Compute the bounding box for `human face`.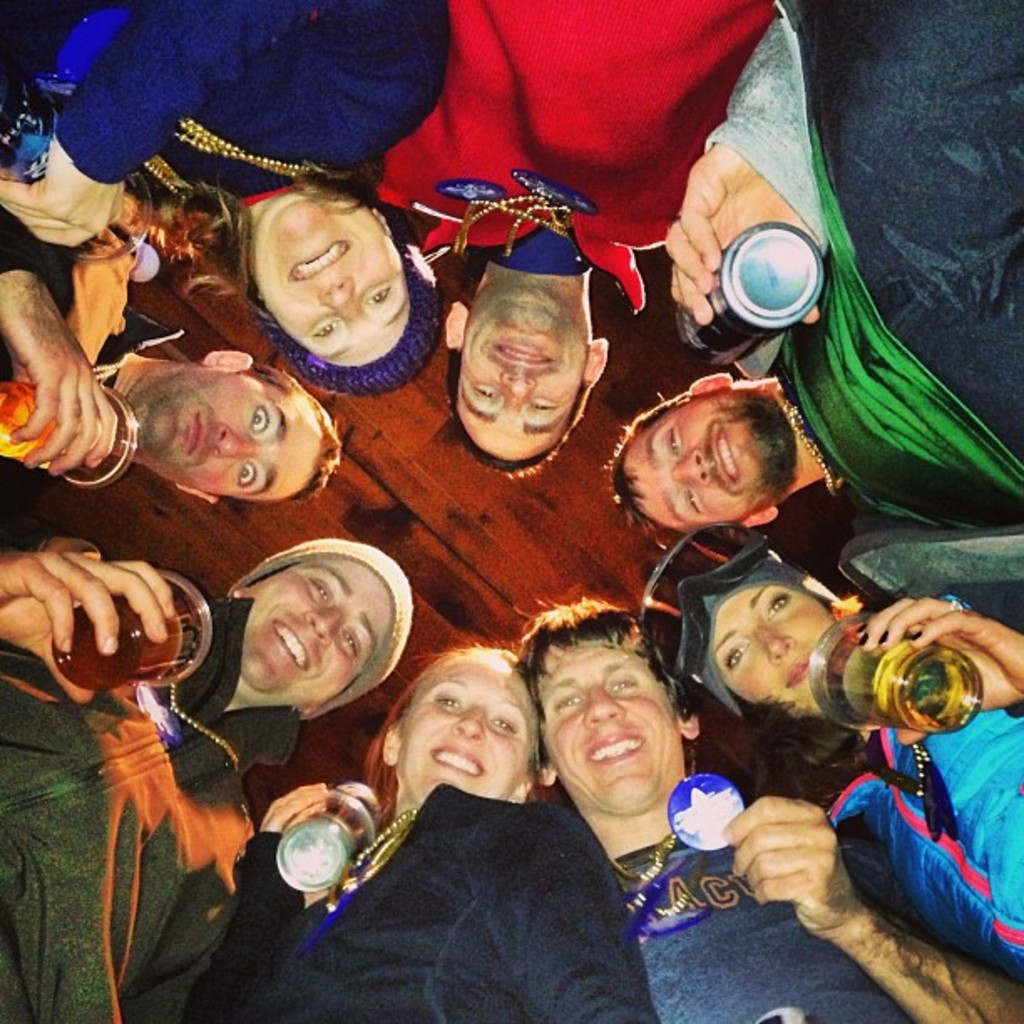
{"left": 129, "top": 361, "right": 331, "bottom": 502}.
